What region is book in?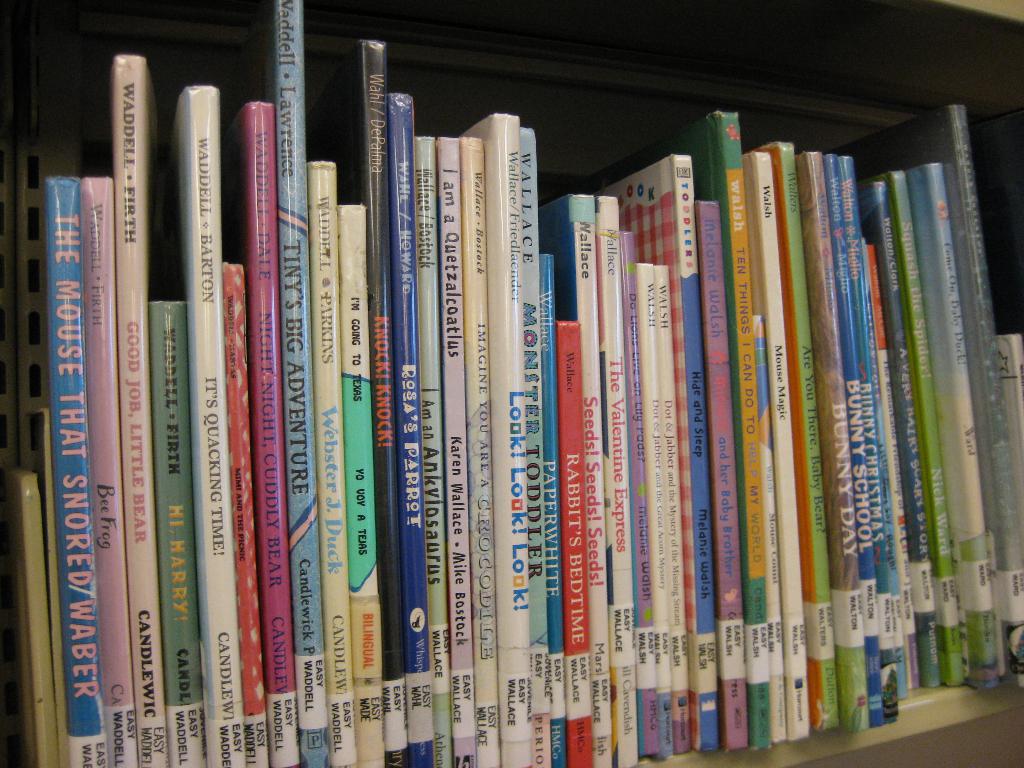
[329, 200, 387, 767].
